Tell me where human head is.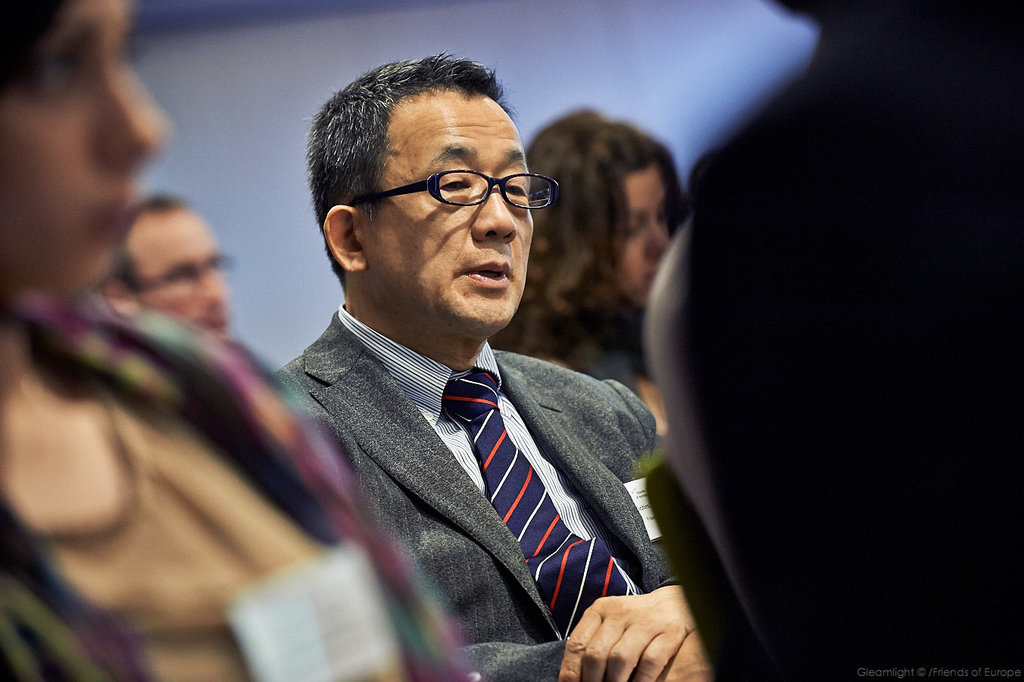
human head is at detection(0, 0, 169, 304).
